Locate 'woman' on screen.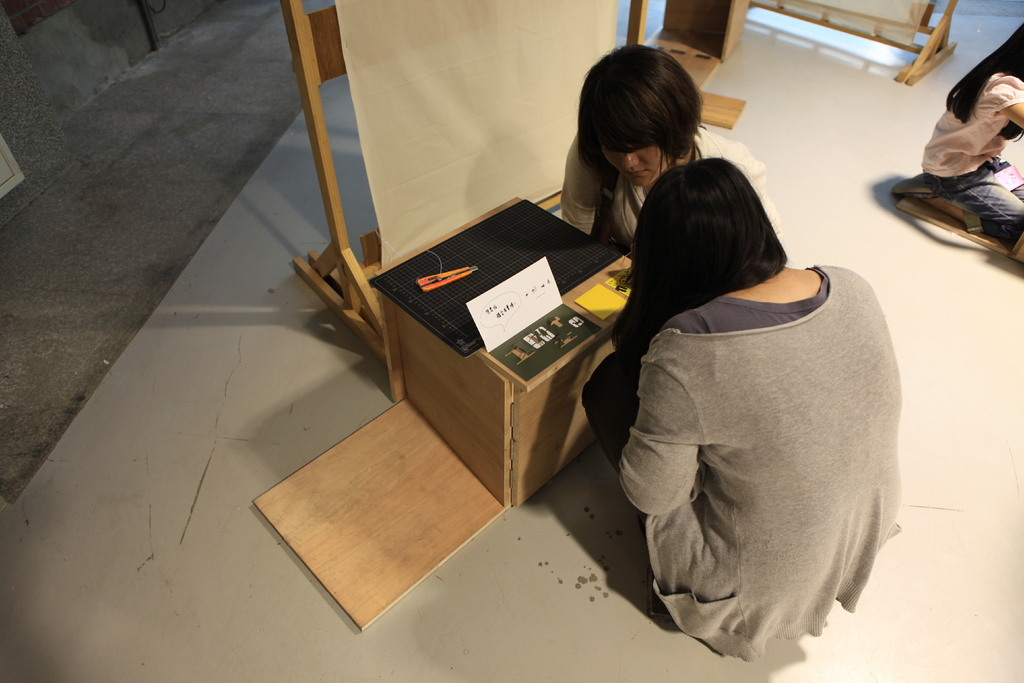
On screen at {"left": 597, "top": 117, "right": 904, "bottom": 674}.
